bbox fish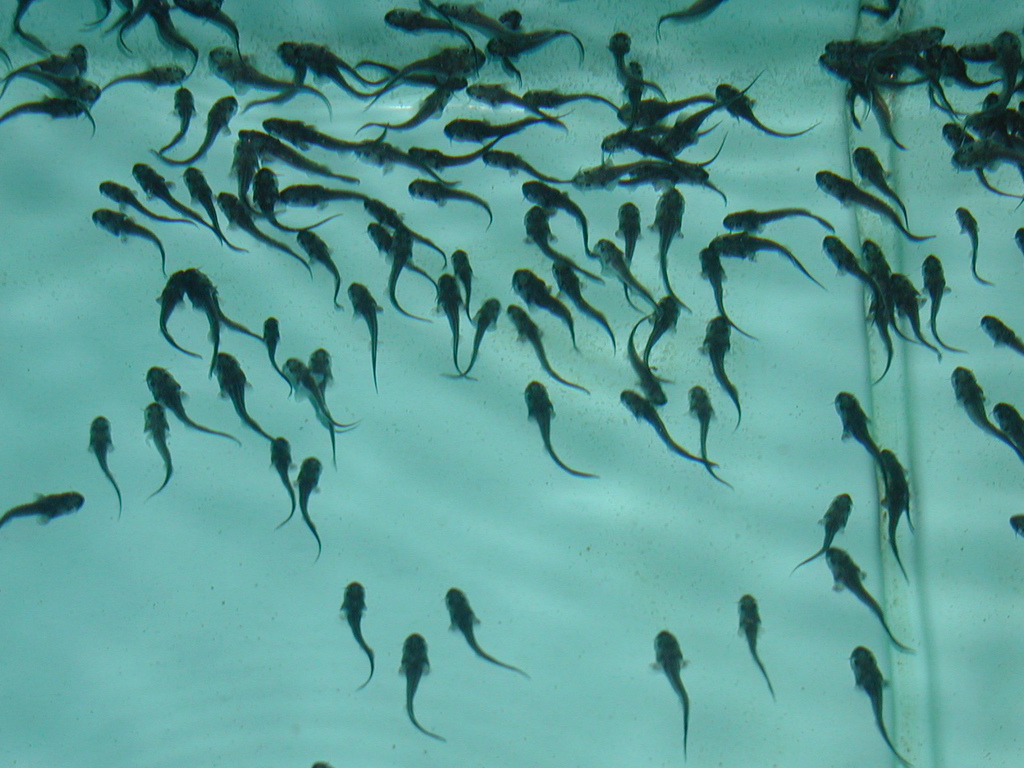
918 257 964 357
